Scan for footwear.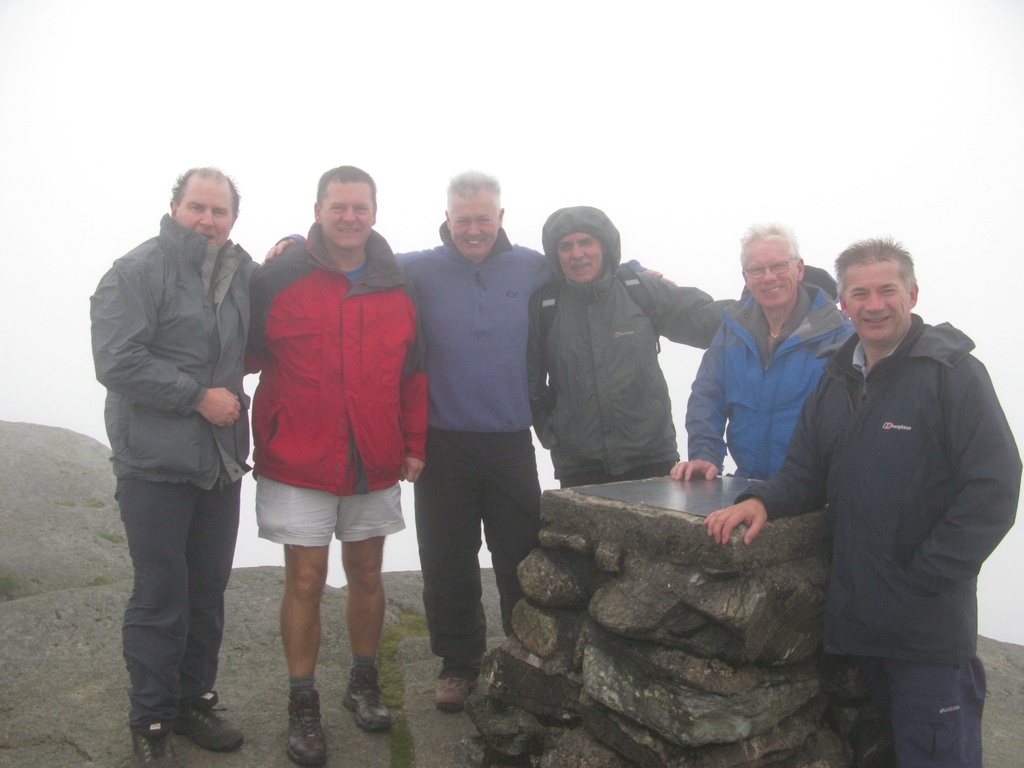
Scan result: [x1=174, y1=692, x2=245, y2=752].
